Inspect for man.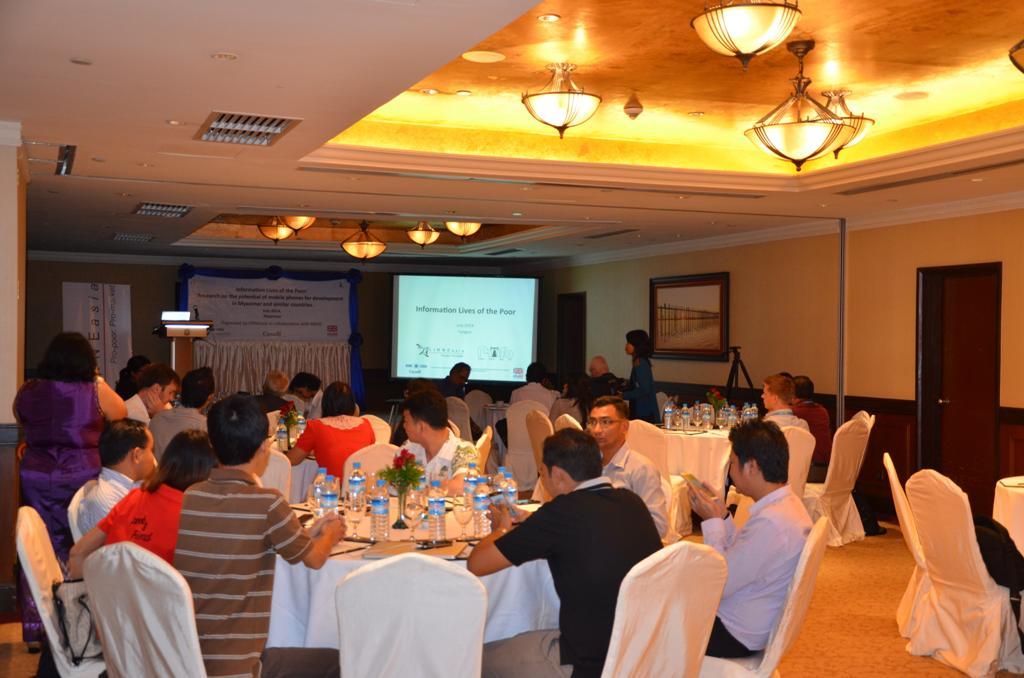
Inspection: bbox=(513, 355, 551, 409).
